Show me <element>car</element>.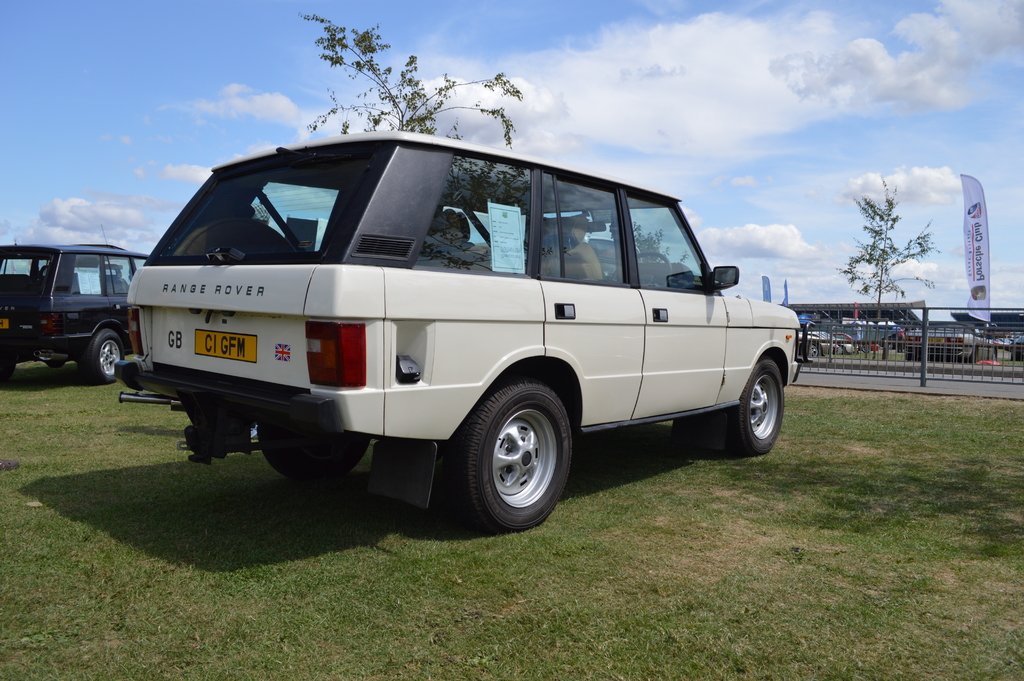
<element>car</element> is here: (left=0, top=241, right=143, bottom=384).
